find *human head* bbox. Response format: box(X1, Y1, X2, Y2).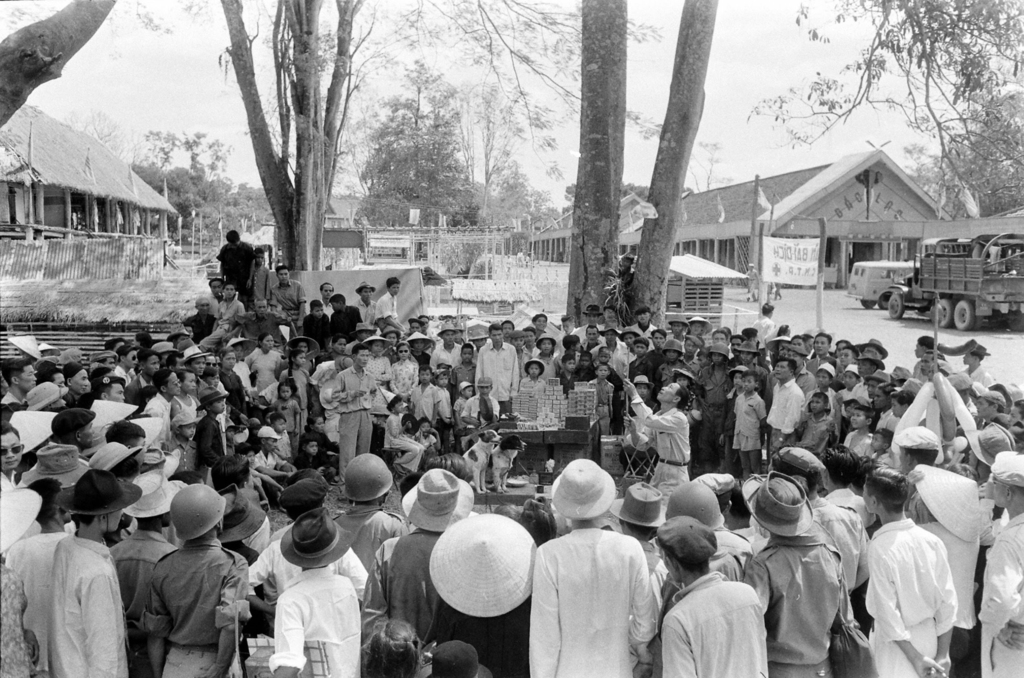
box(761, 303, 774, 319).
